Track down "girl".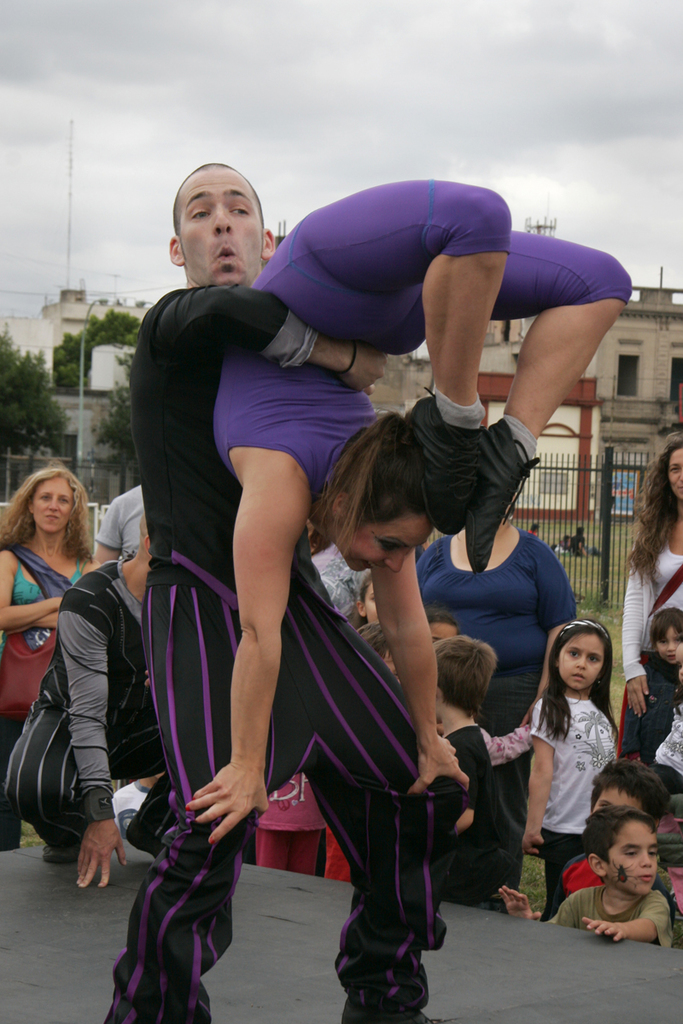
Tracked to [left=622, top=607, right=682, bottom=761].
